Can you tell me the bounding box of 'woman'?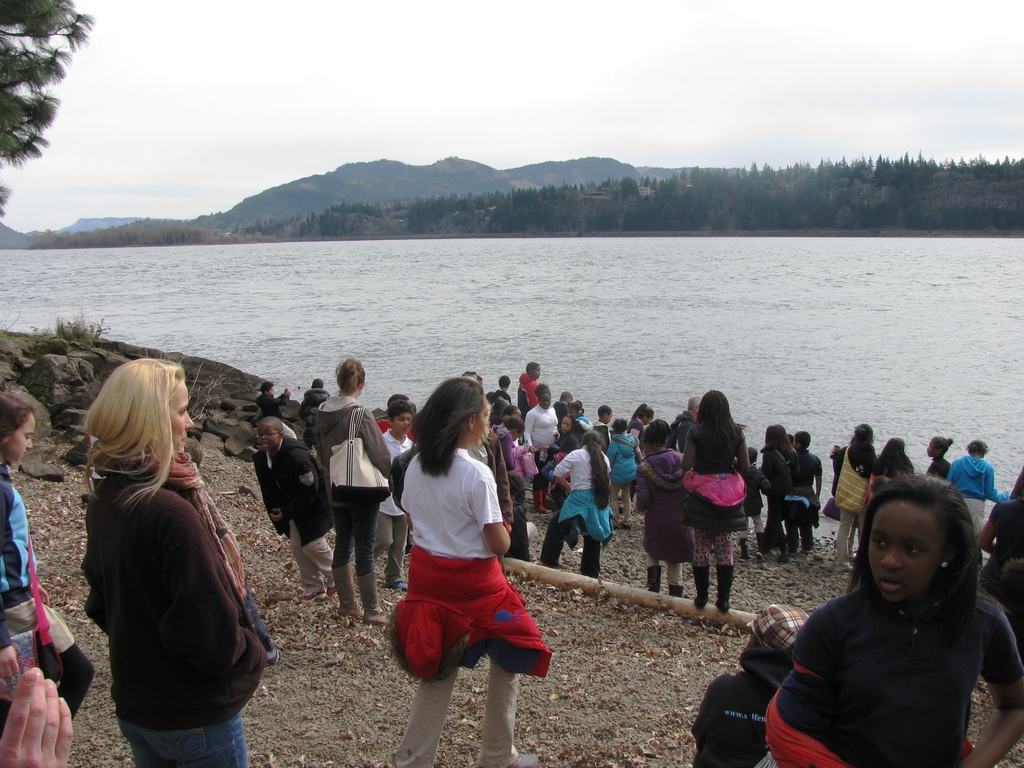
{"left": 308, "top": 355, "right": 394, "bottom": 625}.
